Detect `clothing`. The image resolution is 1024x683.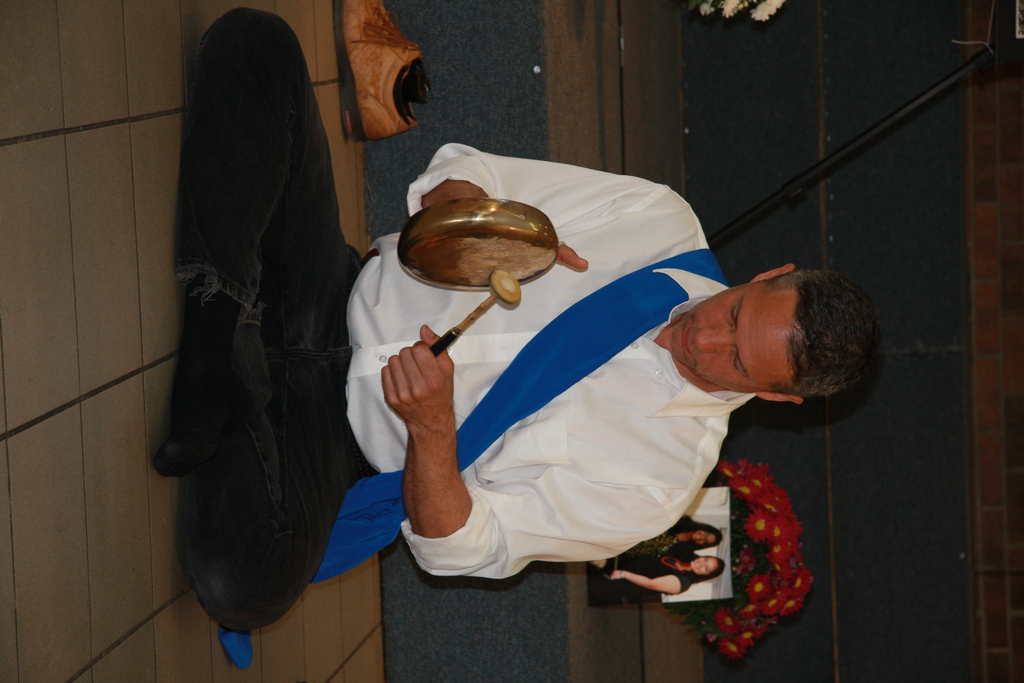
<box>620,520,687,551</box>.
